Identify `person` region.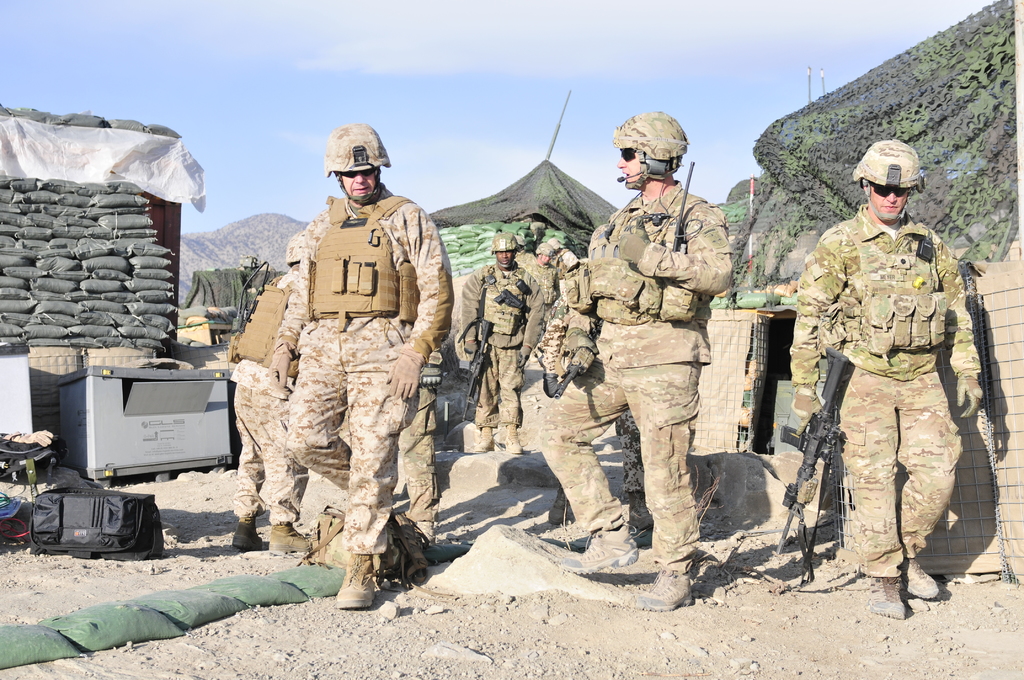
Region: bbox=[265, 118, 461, 610].
